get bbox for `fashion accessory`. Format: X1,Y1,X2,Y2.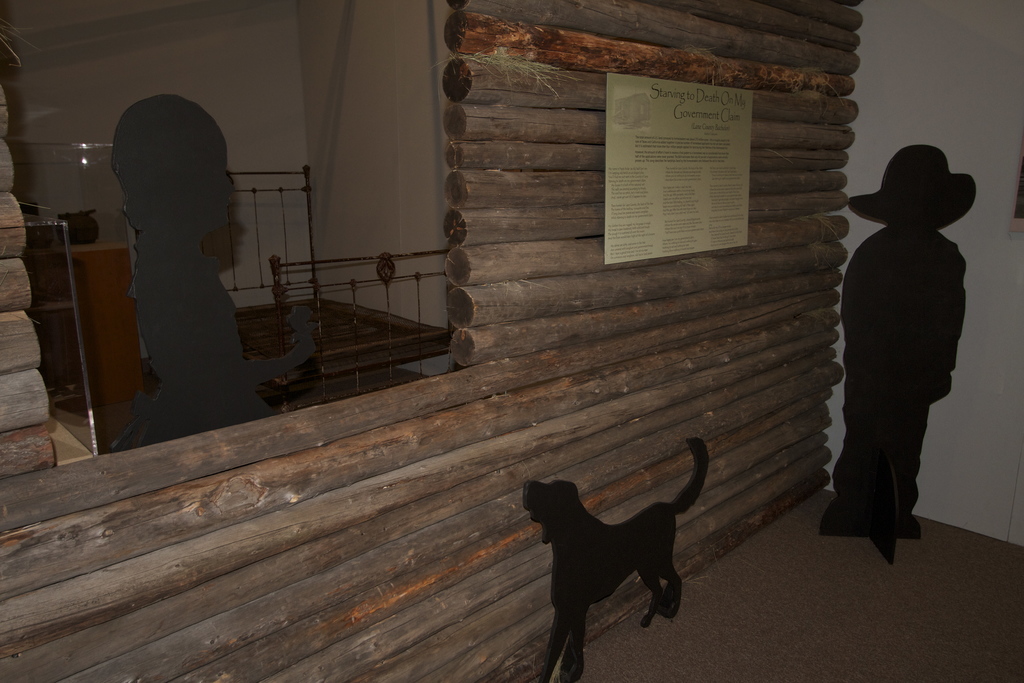
847,139,977,233.
